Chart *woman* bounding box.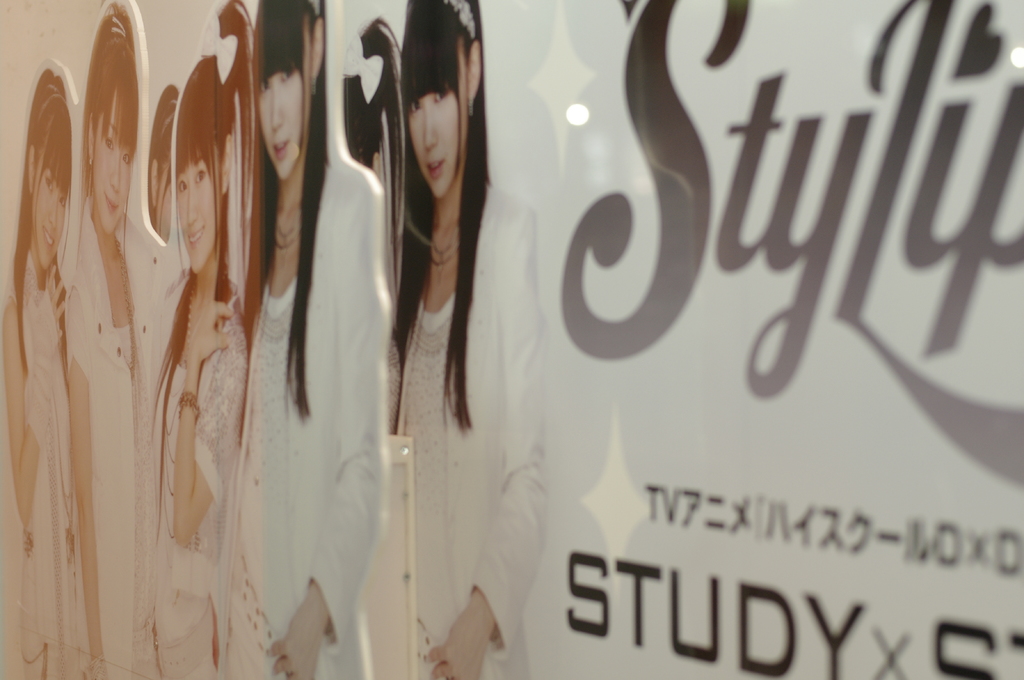
Charted: bbox(148, 1, 259, 679).
